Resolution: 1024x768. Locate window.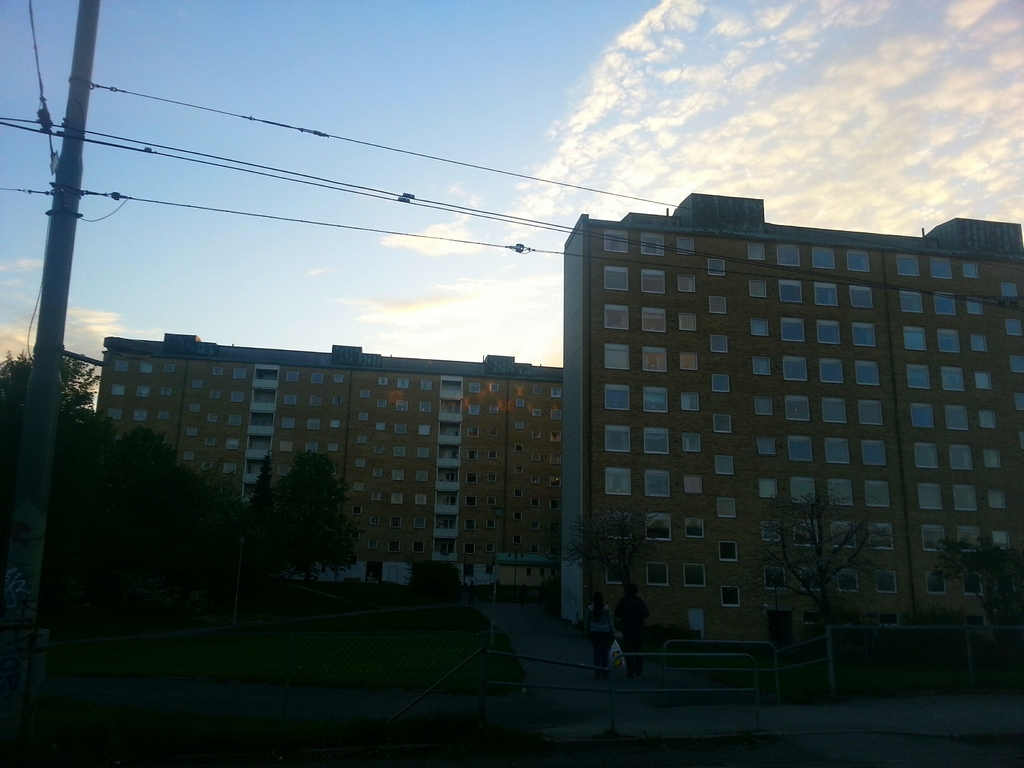
locate(864, 479, 892, 511).
